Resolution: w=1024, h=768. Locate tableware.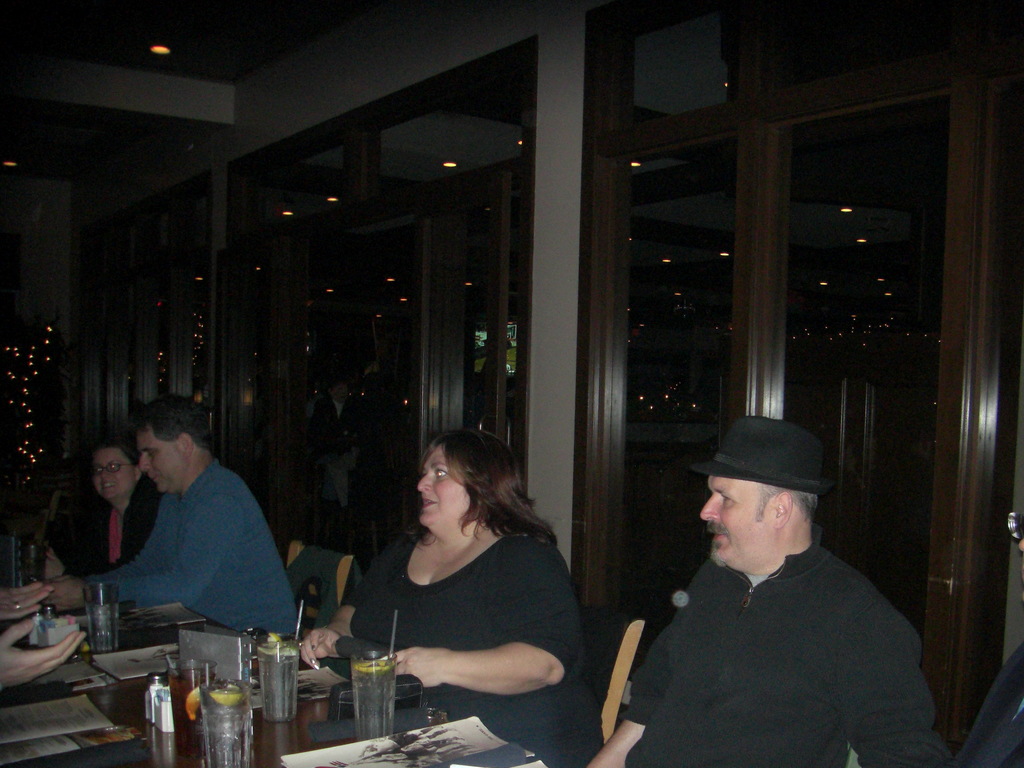
BBox(165, 653, 218, 740).
